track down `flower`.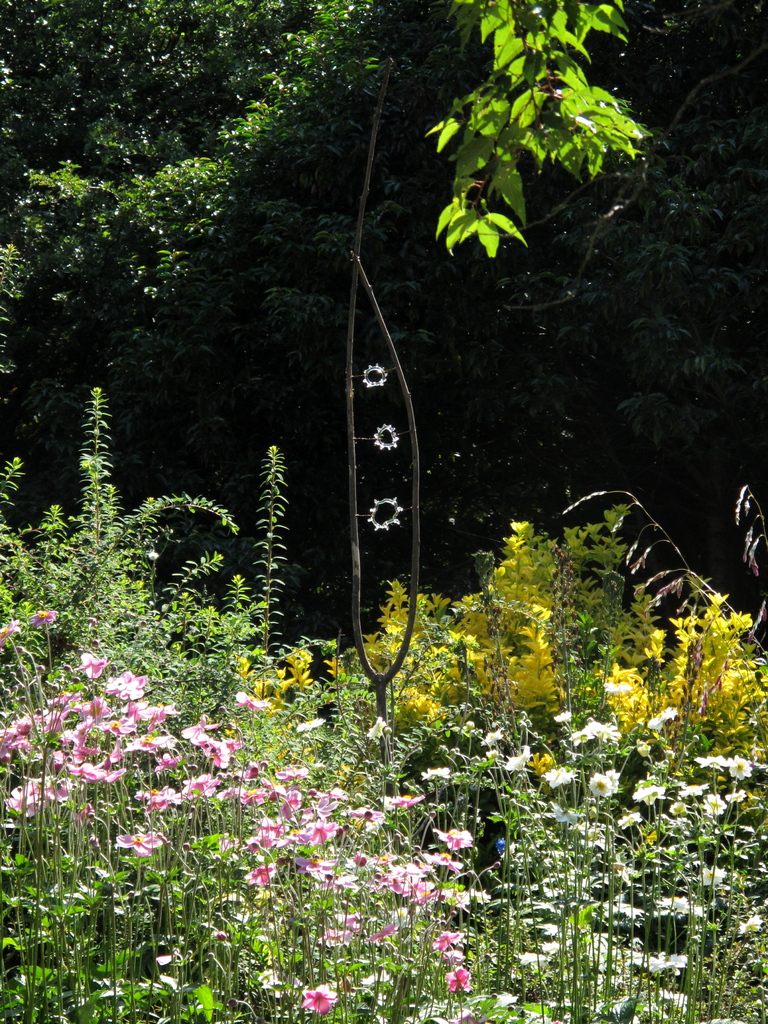
Tracked to crop(445, 970, 481, 1004).
